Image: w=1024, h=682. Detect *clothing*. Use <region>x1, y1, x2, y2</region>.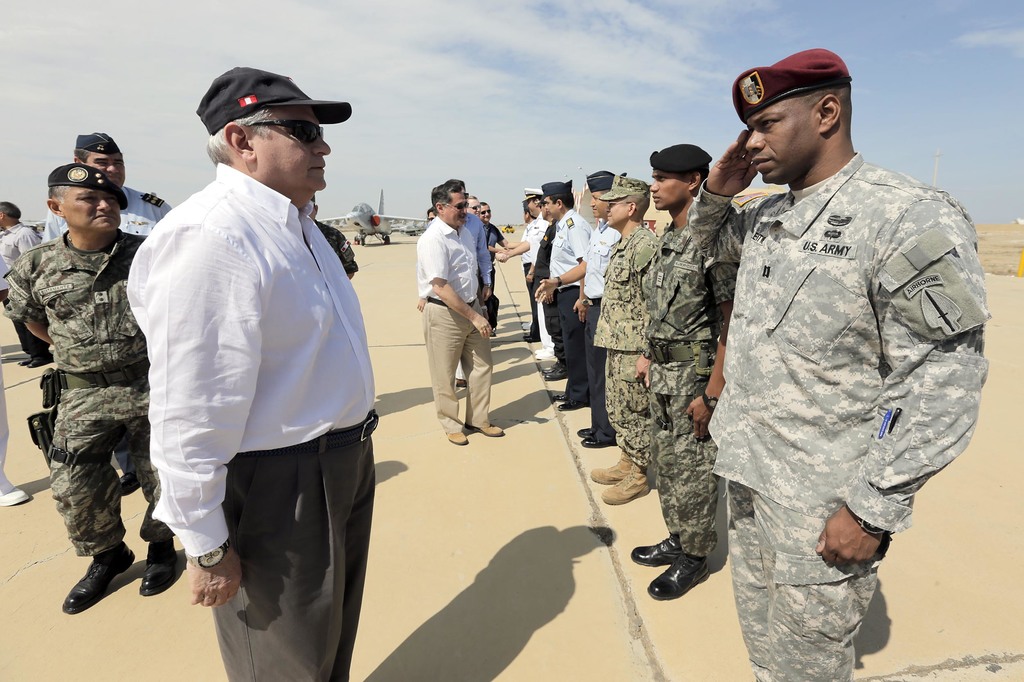
<region>0, 220, 59, 364</region>.
